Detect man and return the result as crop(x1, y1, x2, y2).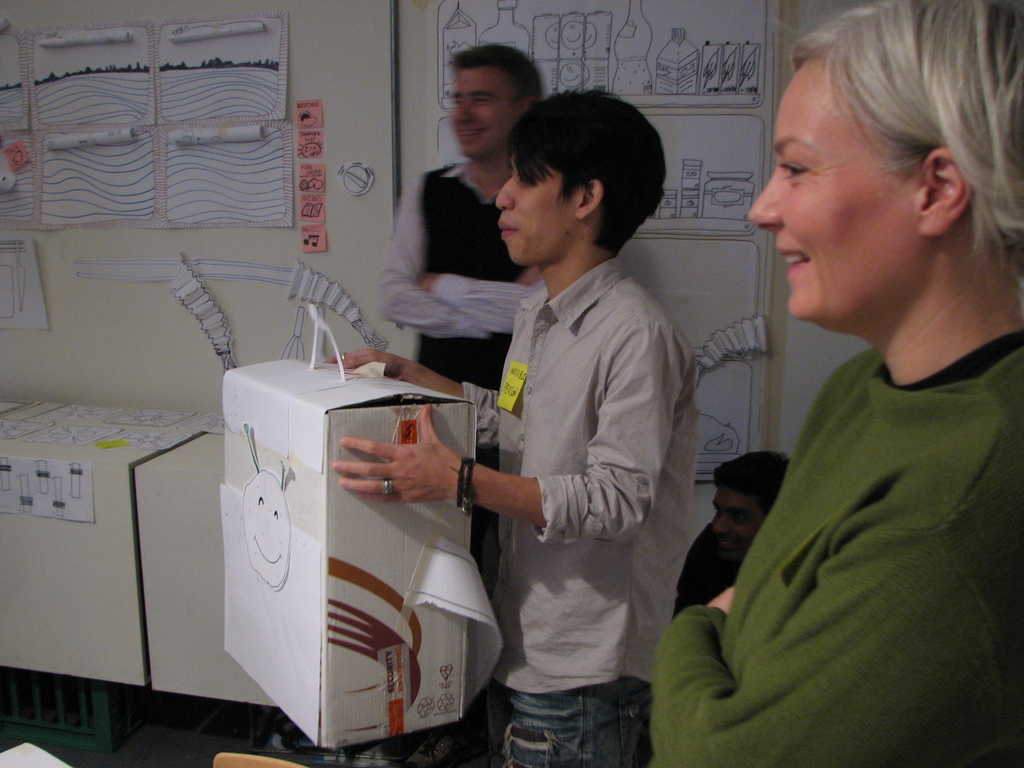
crop(378, 49, 543, 767).
